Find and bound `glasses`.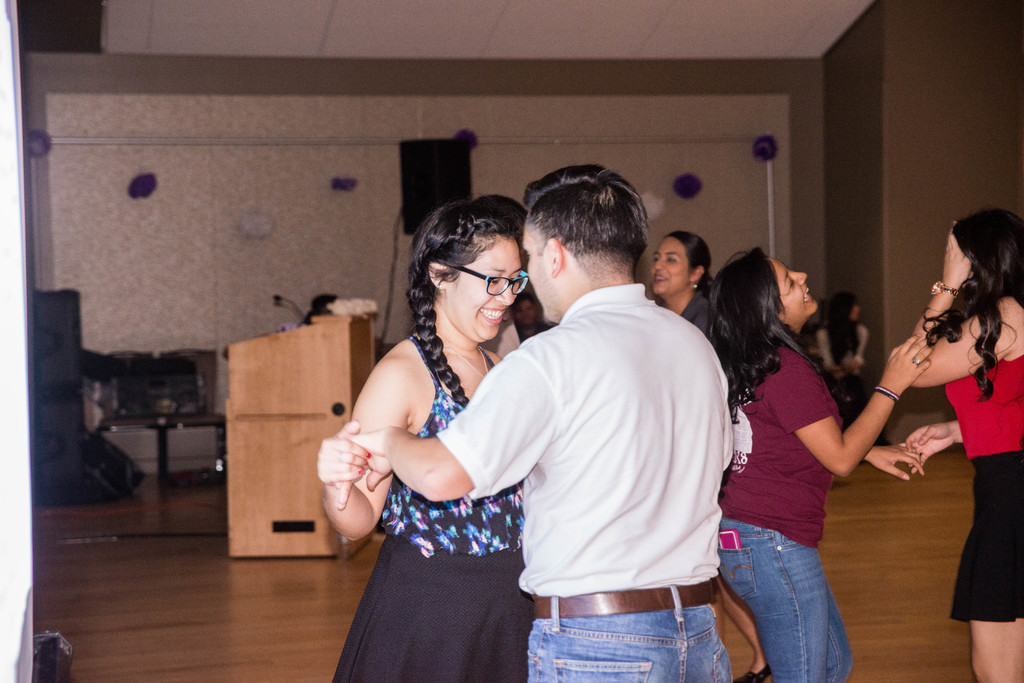
Bound: <bbox>442, 258, 531, 297</bbox>.
